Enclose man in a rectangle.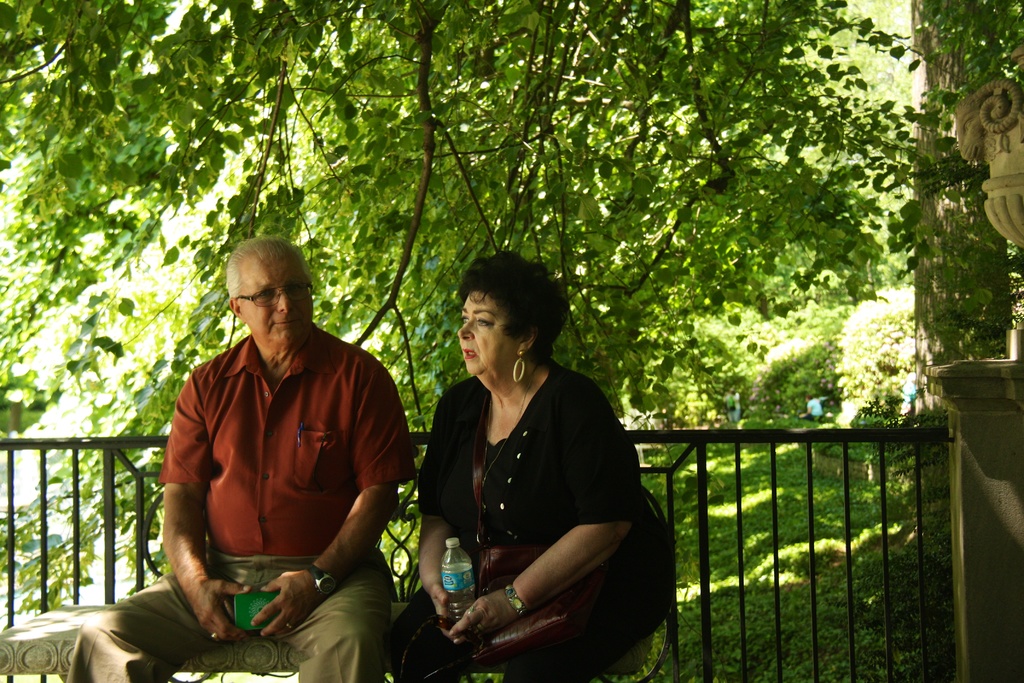
pyautogui.locateOnScreen(147, 233, 415, 670).
